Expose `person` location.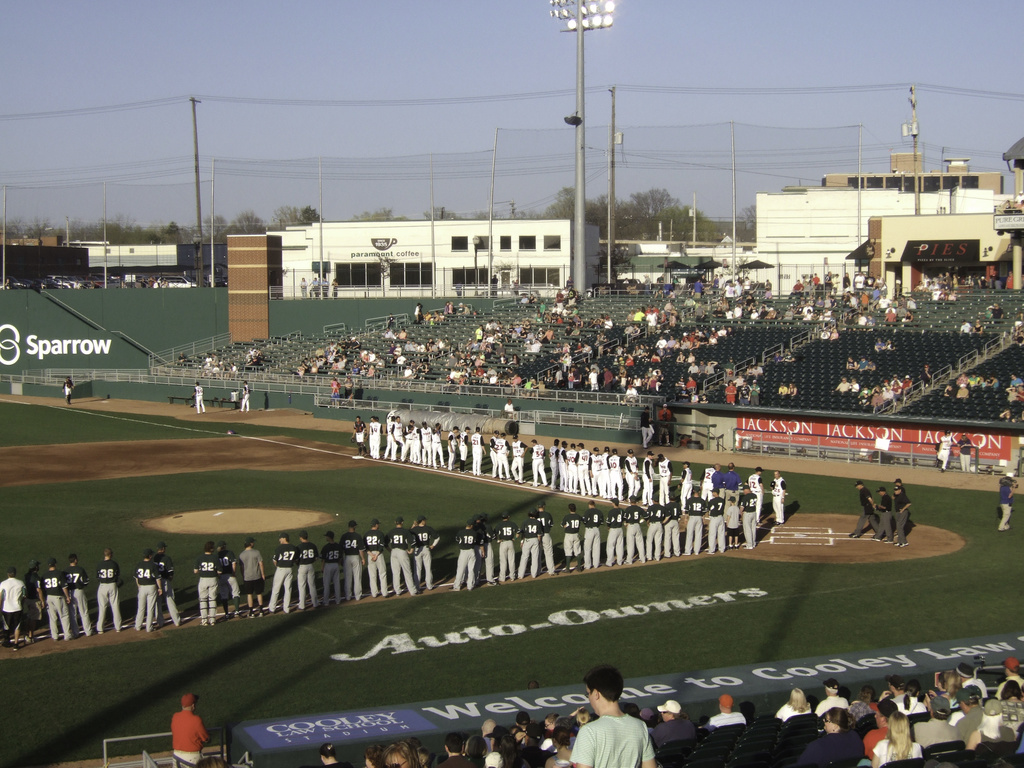
Exposed at bbox=[320, 278, 328, 300].
